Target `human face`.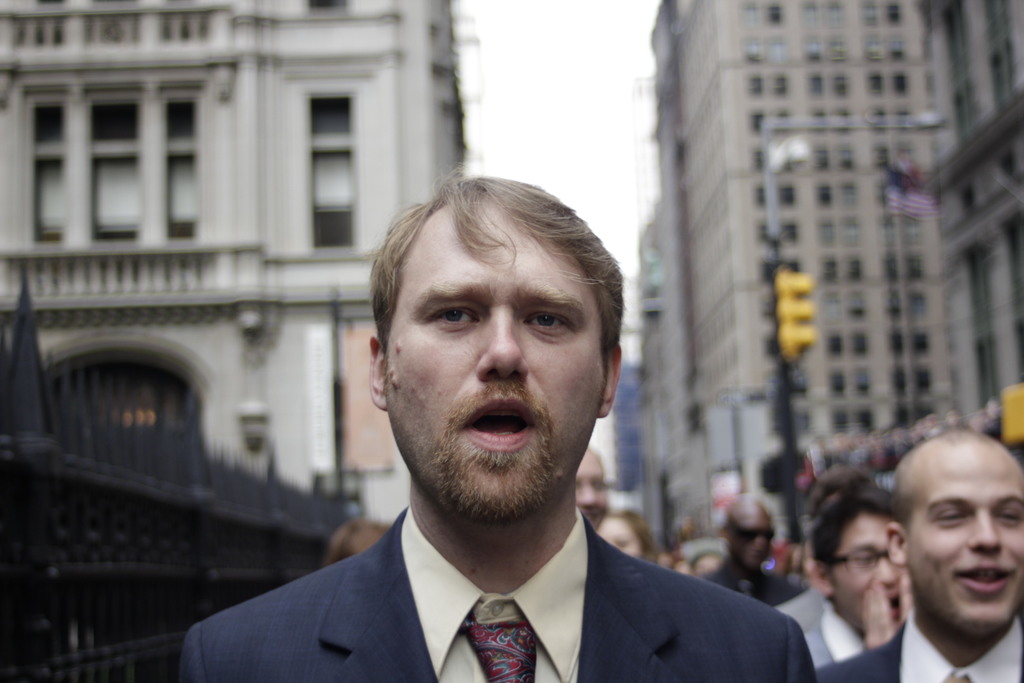
Target region: 378/200/609/522.
